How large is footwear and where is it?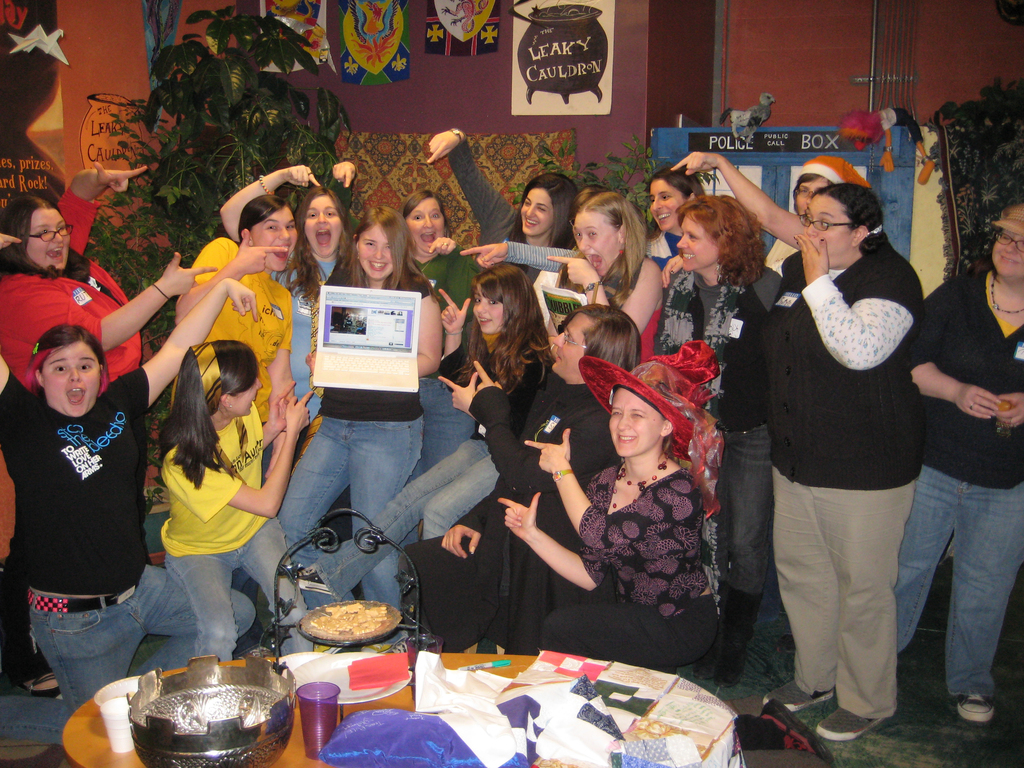
Bounding box: [754, 680, 836, 715].
